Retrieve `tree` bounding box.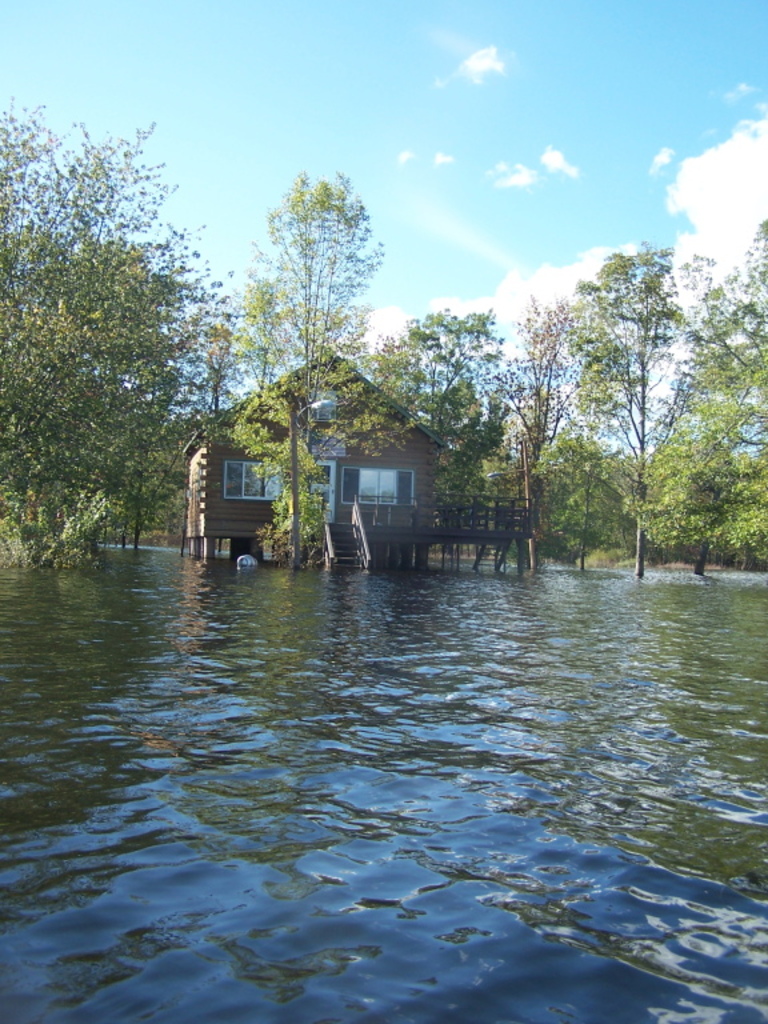
Bounding box: <region>520, 405, 631, 569</region>.
